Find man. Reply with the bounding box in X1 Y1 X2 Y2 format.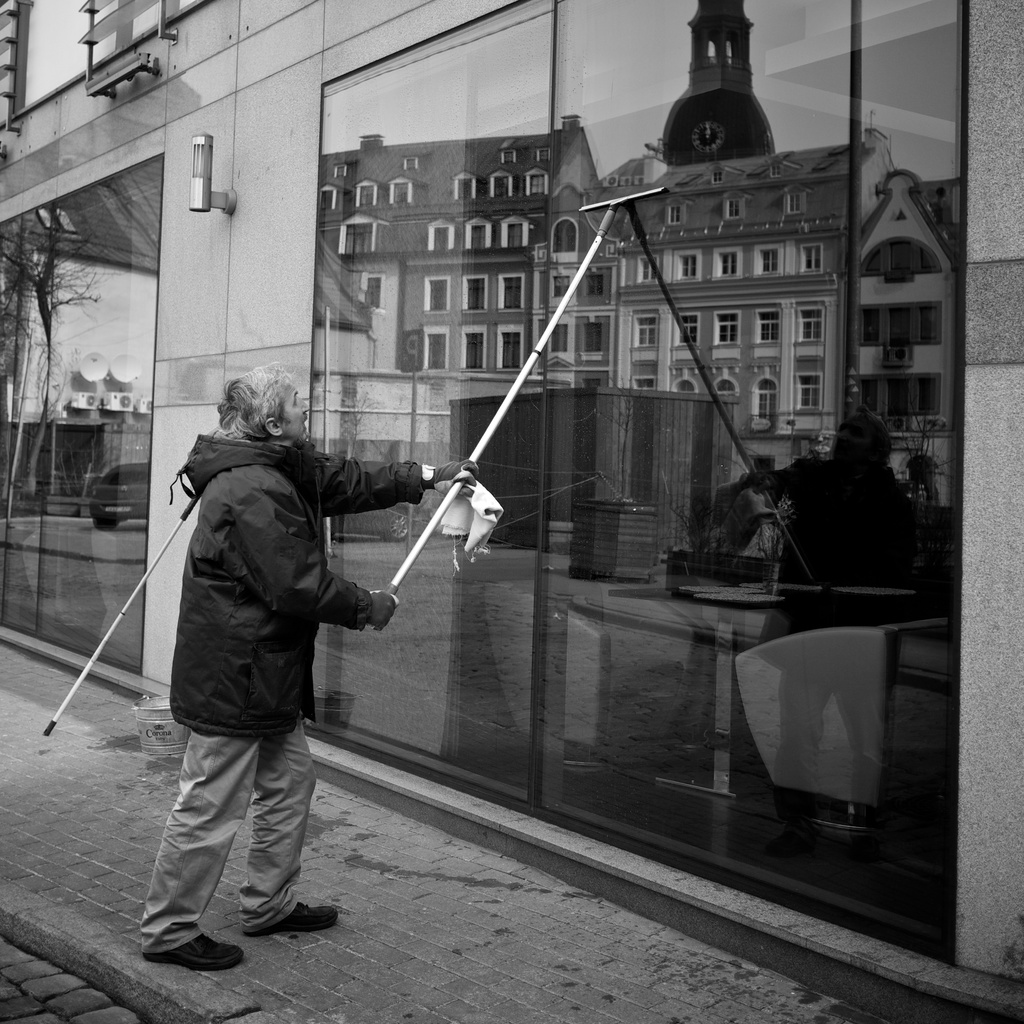
218 359 473 915.
